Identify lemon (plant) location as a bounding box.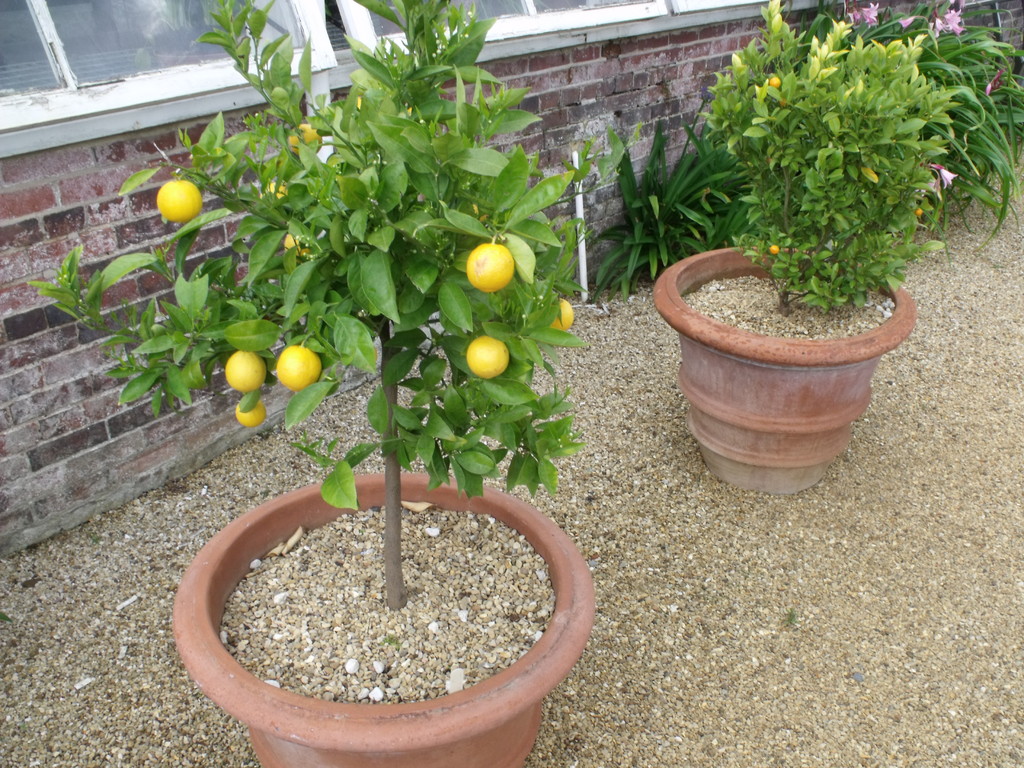
box=[285, 233, 312, 259].
